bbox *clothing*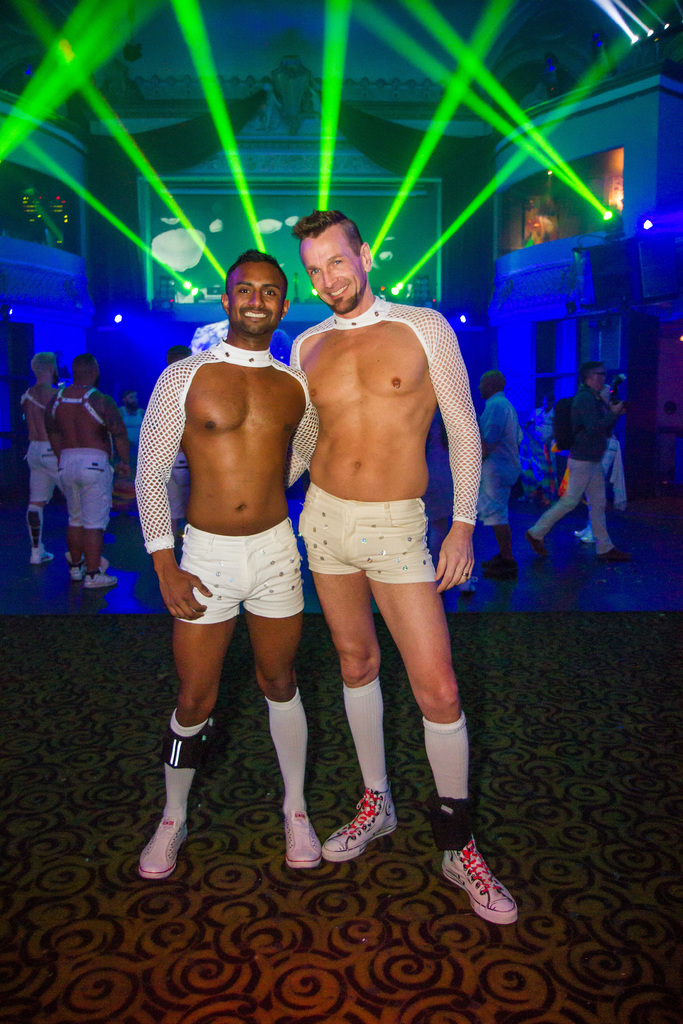
locate(55, 383, 113, 526)
